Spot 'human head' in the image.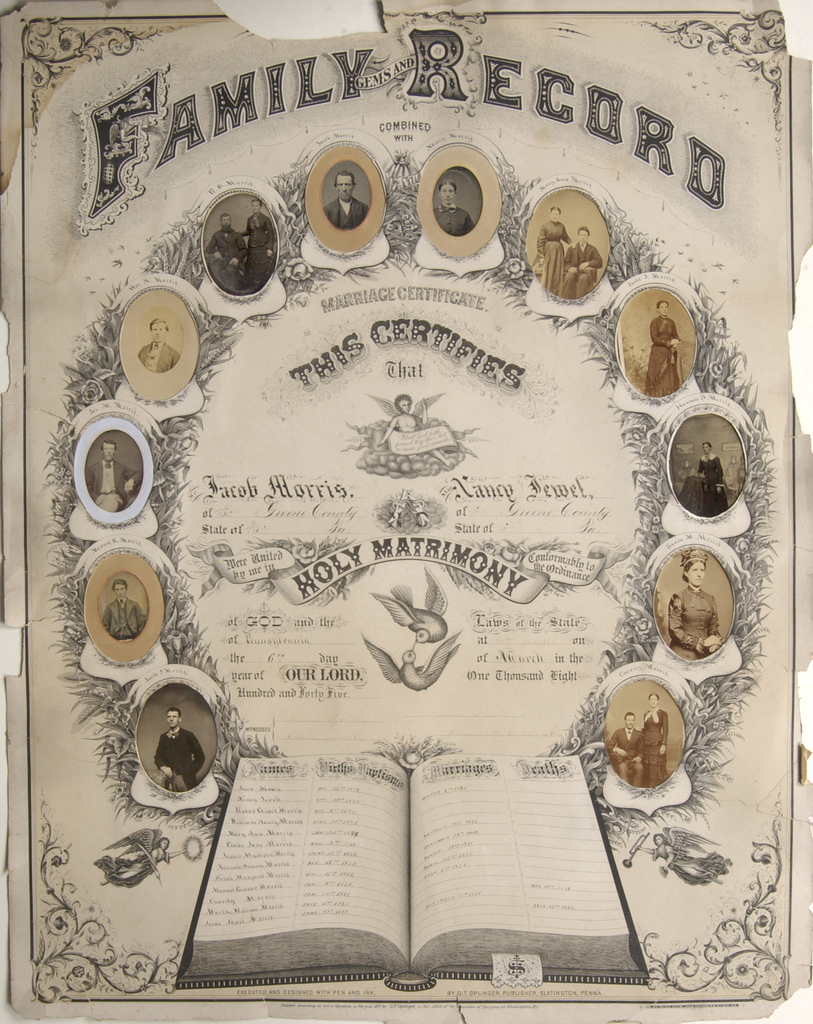
'human head' found at (220,214,230,228).
